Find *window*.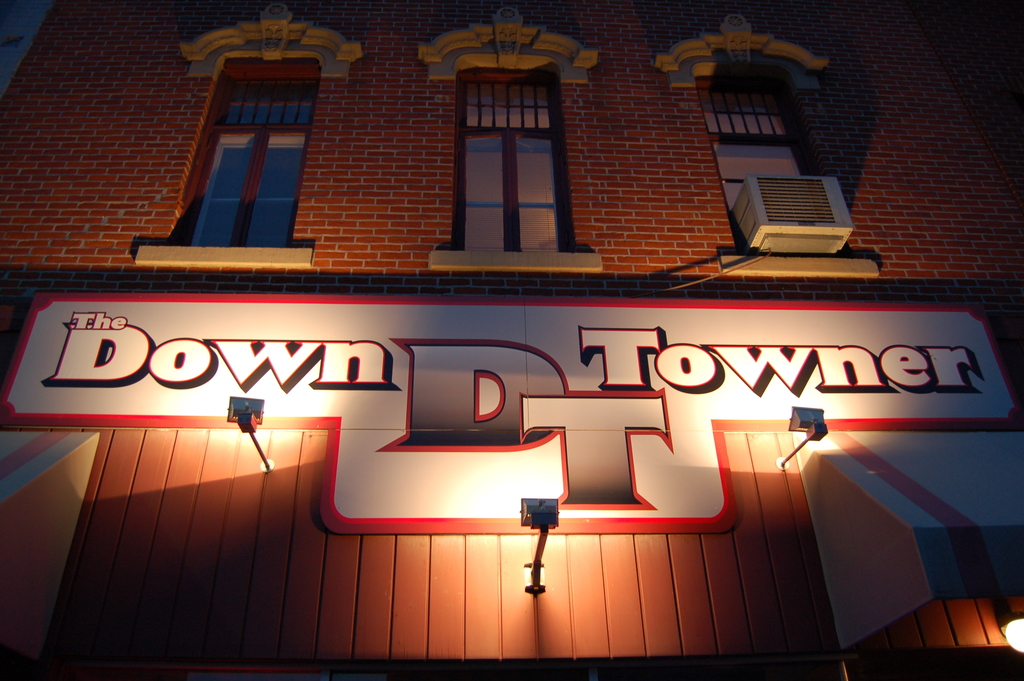
(x1=447, y1=31, x2=577, y2=263).
